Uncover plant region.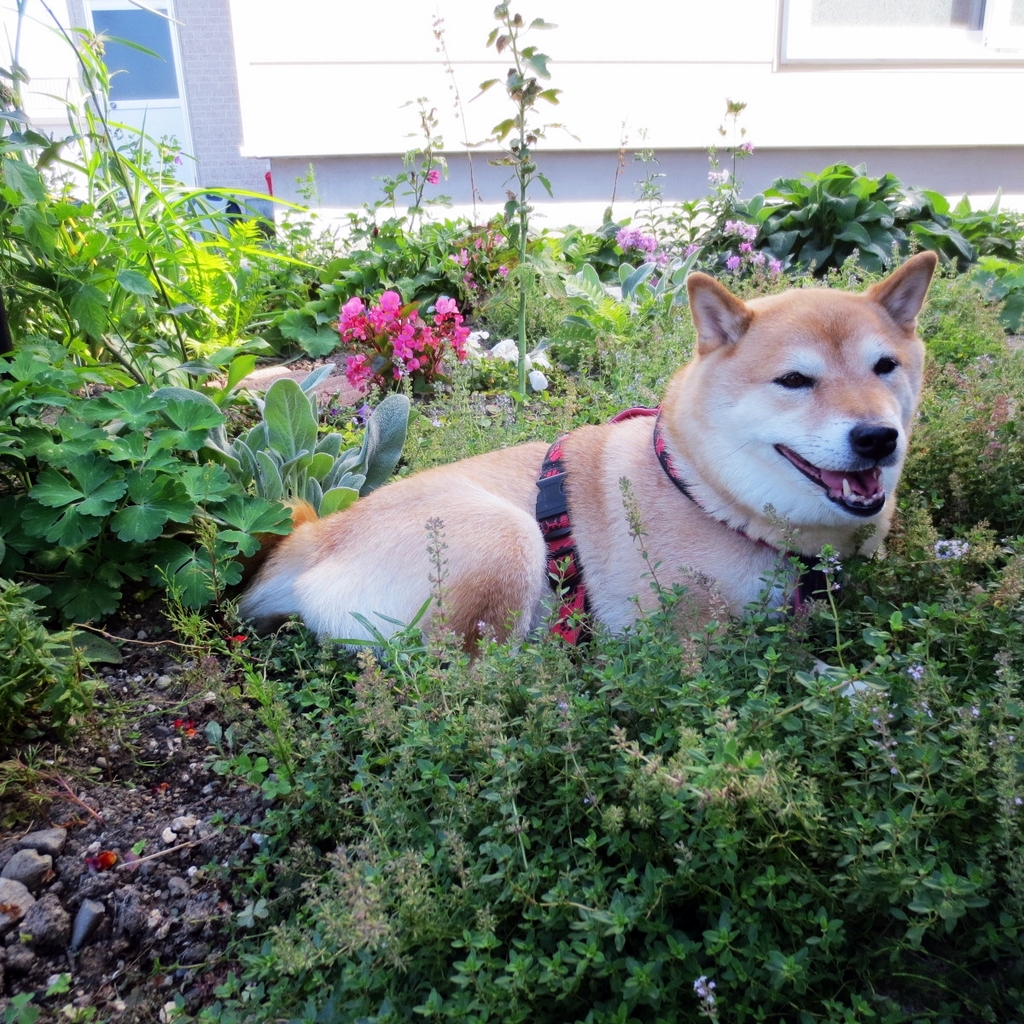
Uncovered: locate(698, 86, 804, 314).
